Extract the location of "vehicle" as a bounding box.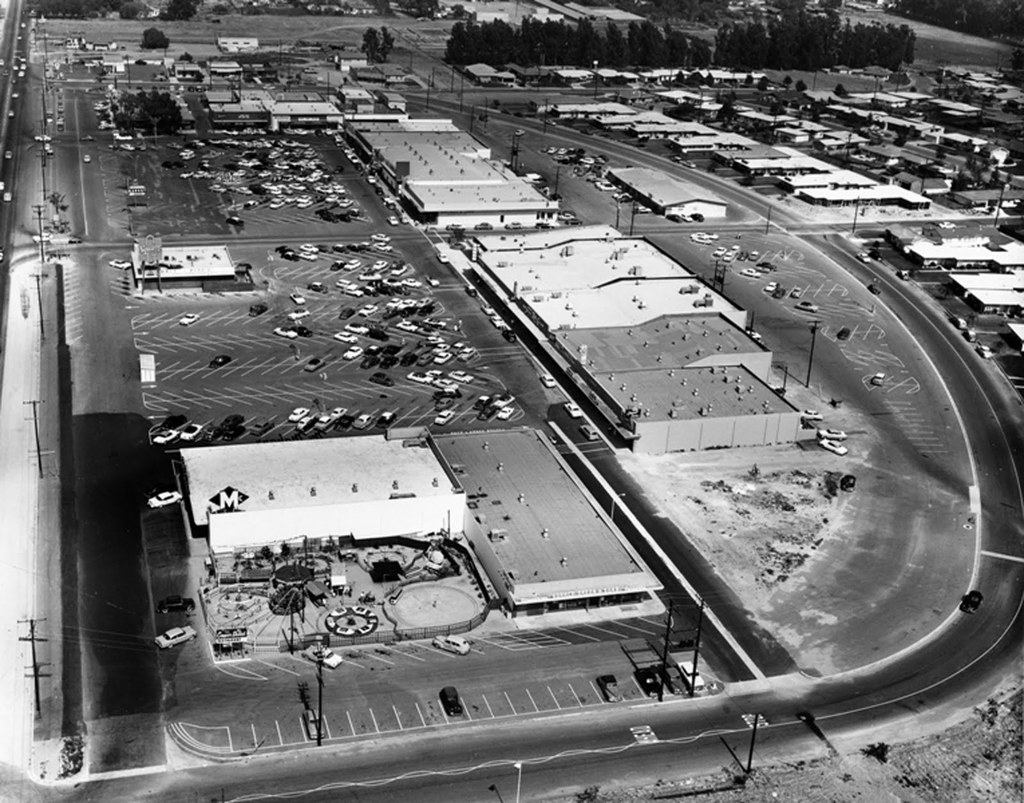
771:285:785:296.
